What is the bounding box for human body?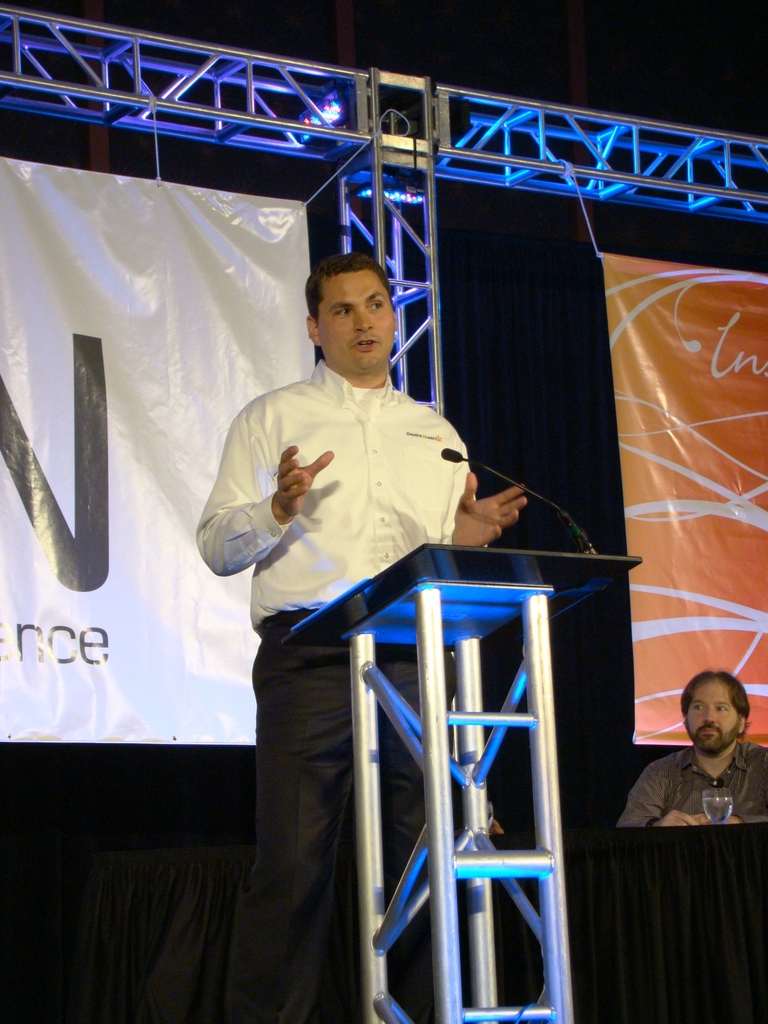
(193, 239, 533, 969).
